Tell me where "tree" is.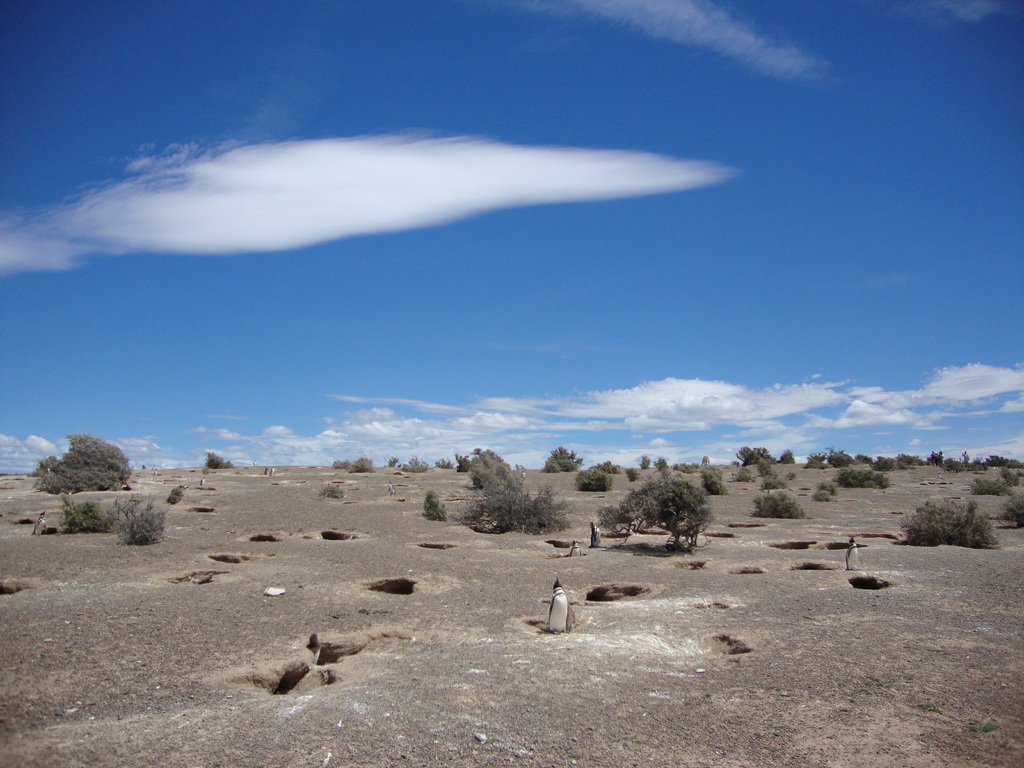
"tree" is at 35:436:131:499.
